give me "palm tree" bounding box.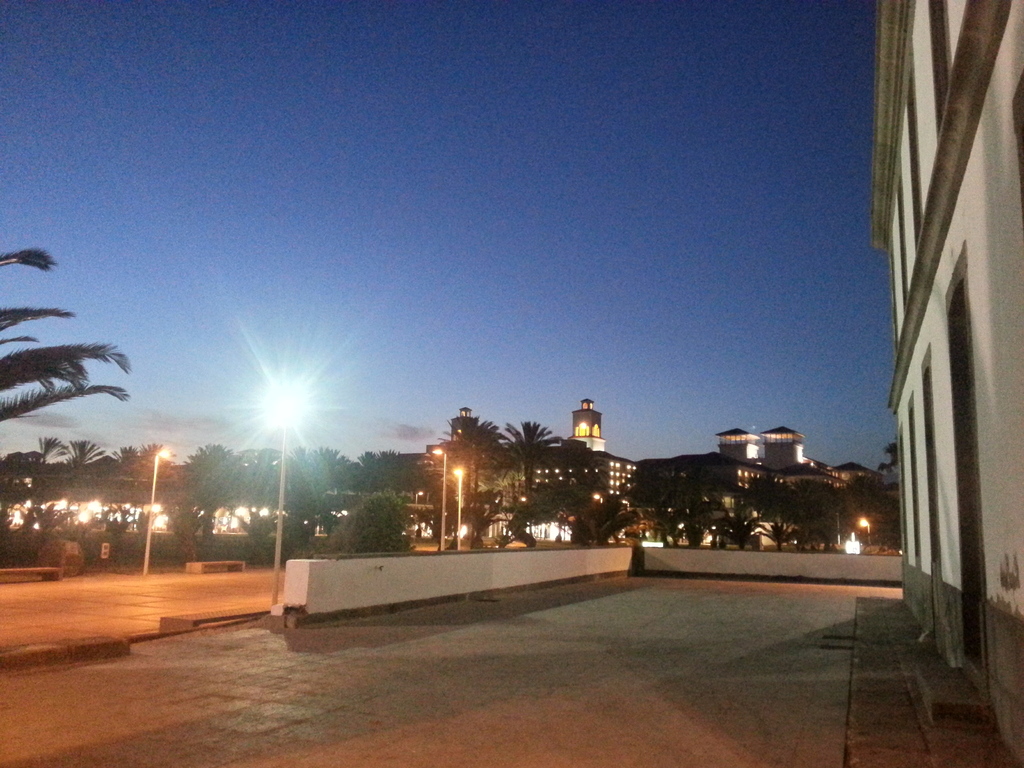
pyautogui.locateOnScreen(0, 244, 137, 414).
